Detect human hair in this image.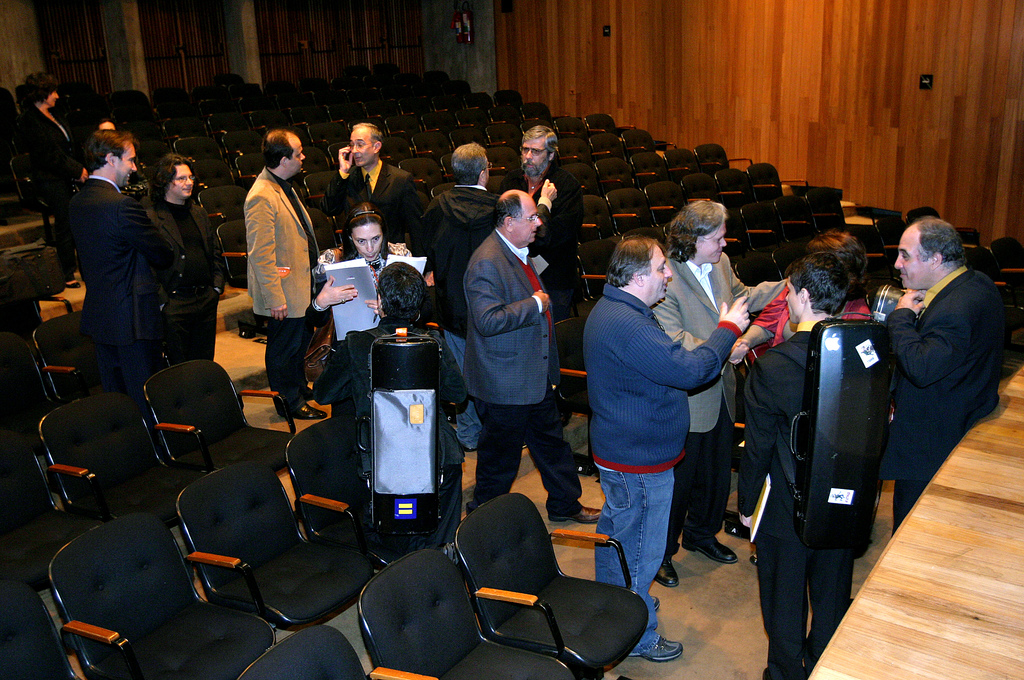
Detection: BBox(376, 259, 428, 321).
